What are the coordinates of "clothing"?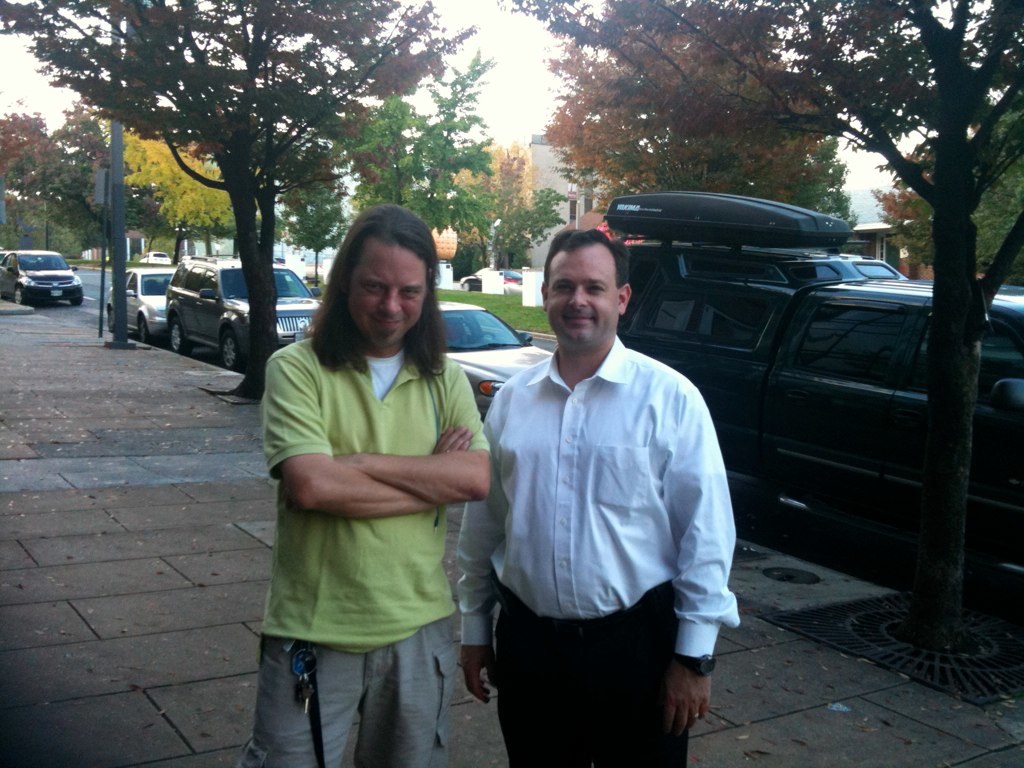
region(471, 332, 740, 761).
